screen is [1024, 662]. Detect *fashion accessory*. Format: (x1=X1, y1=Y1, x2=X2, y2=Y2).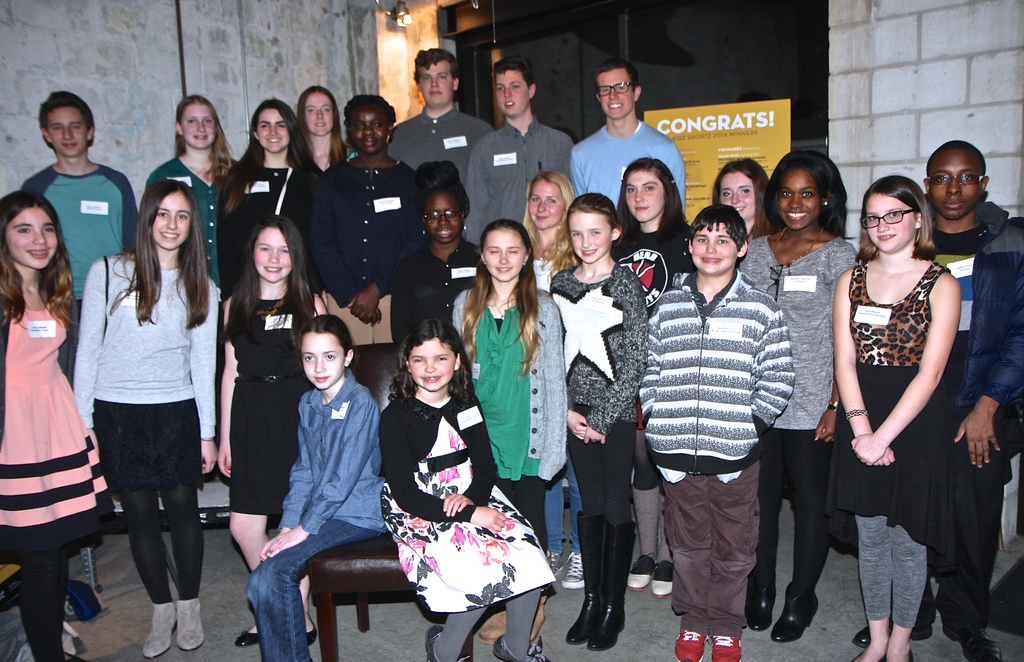
(x1=562, y1=551, x2=582, y2=588).
